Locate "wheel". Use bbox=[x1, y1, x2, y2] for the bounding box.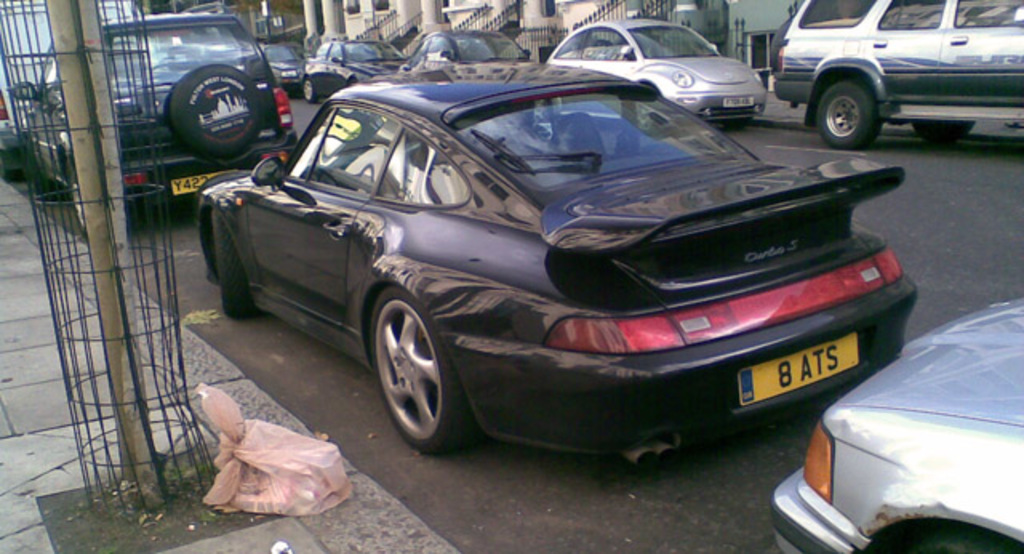
bbox=[358, 269, 459, 456].
